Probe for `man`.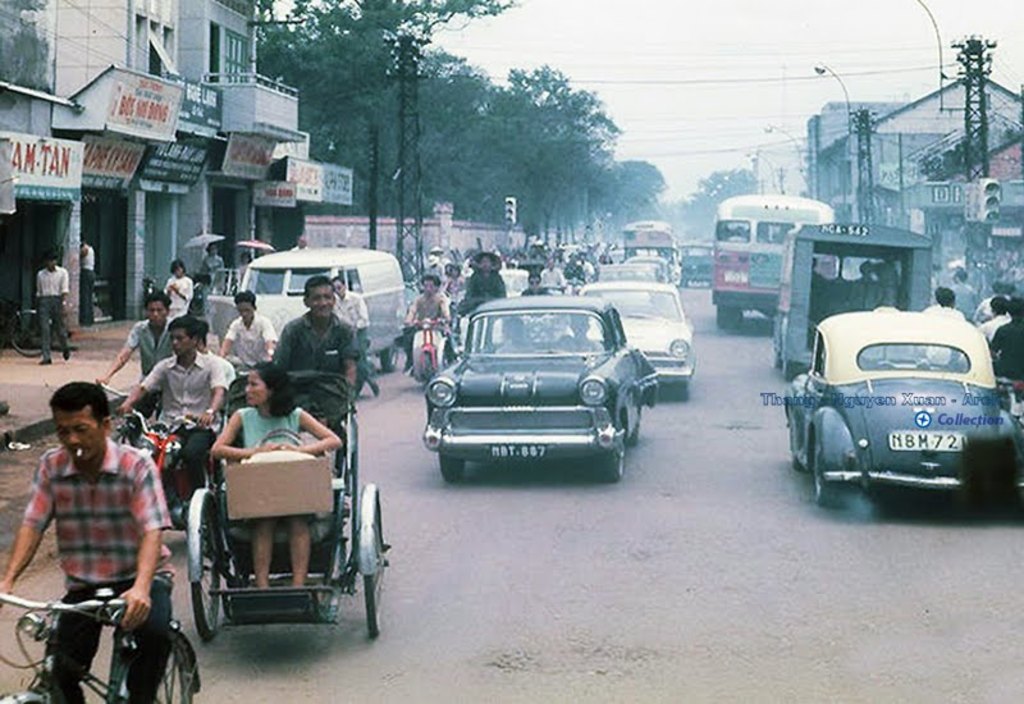
Probe result: 216/288/280/362.
